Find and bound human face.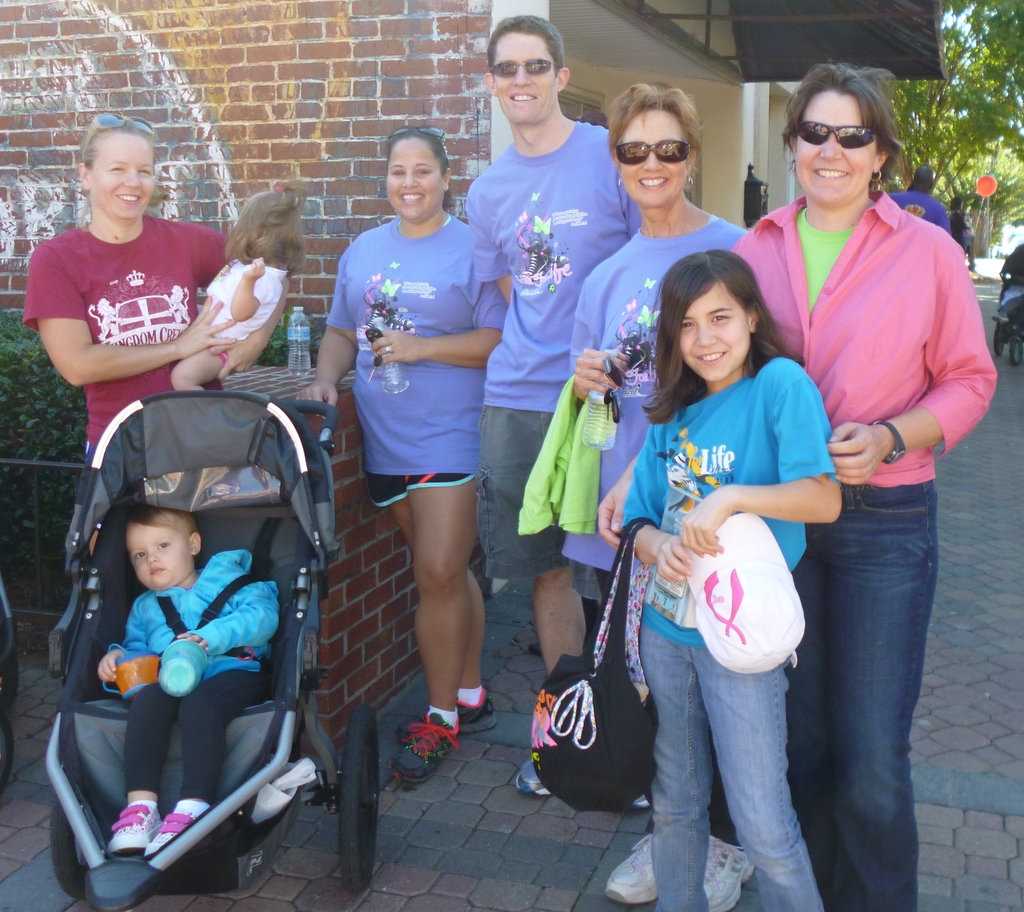
Bound: (683,285,750,378).
